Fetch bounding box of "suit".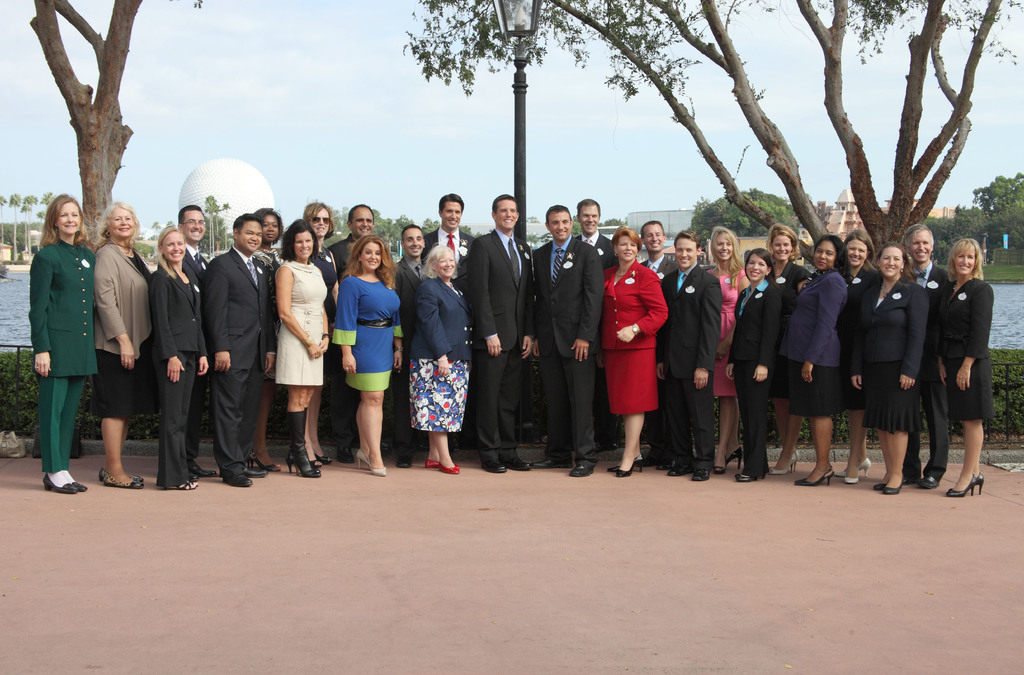
Bbox: box=[841, 264, 882, 369].
